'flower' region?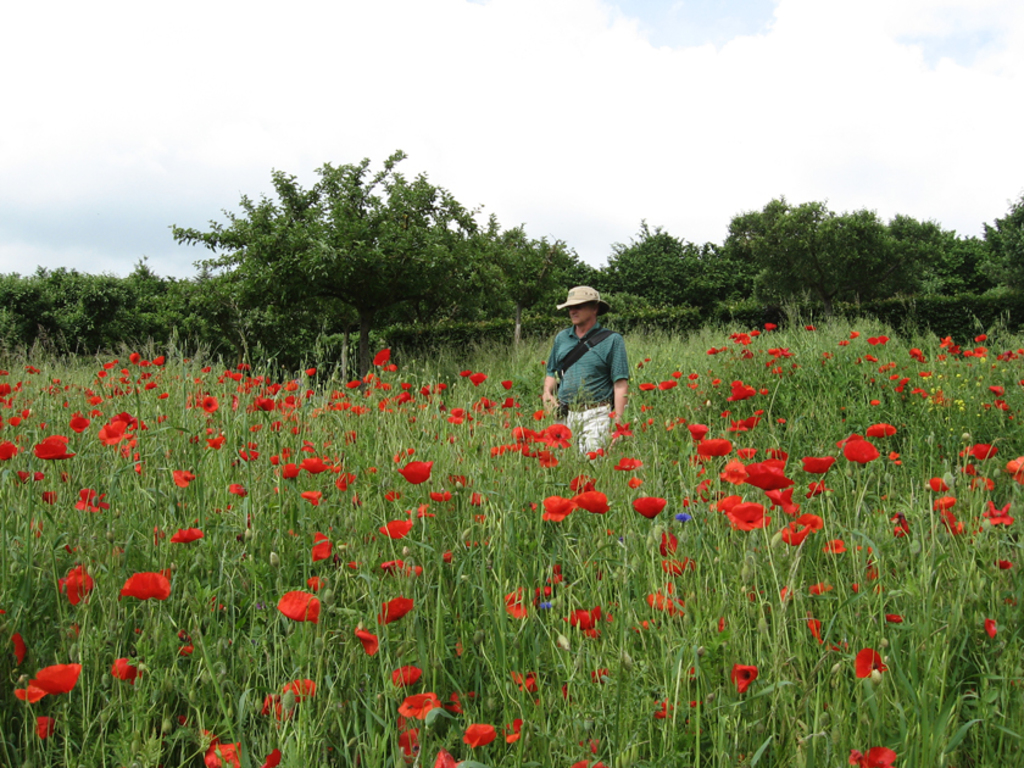
bbox=[0, 440, 18, 463]
